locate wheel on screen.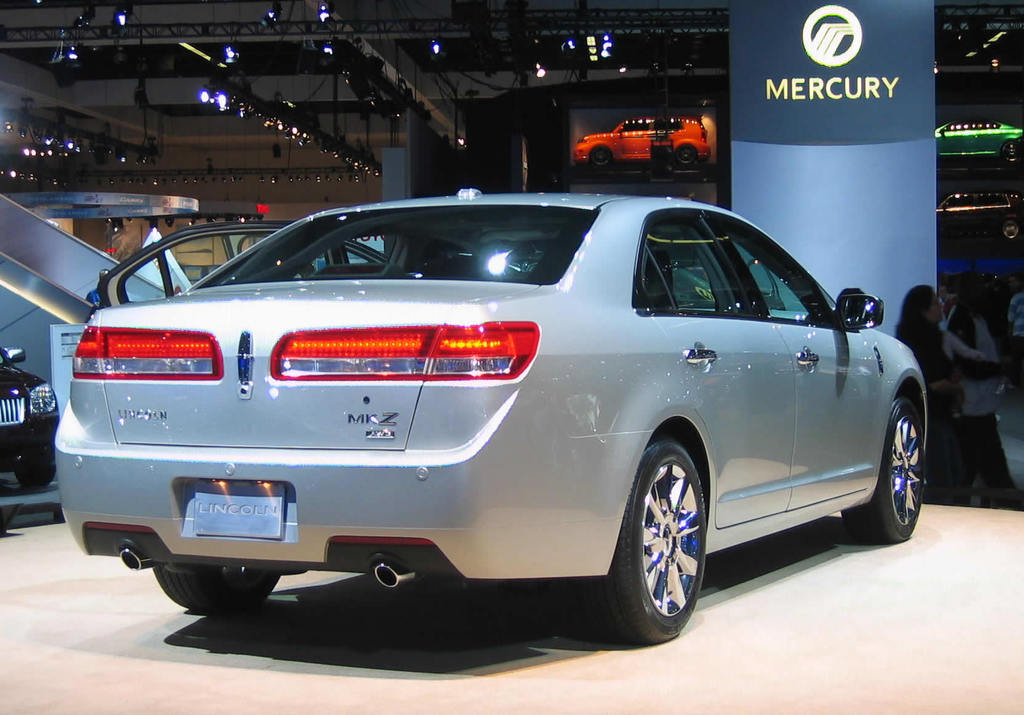
On screen at pyautogui.locateOnScreen(845, 394, 924, 544).
